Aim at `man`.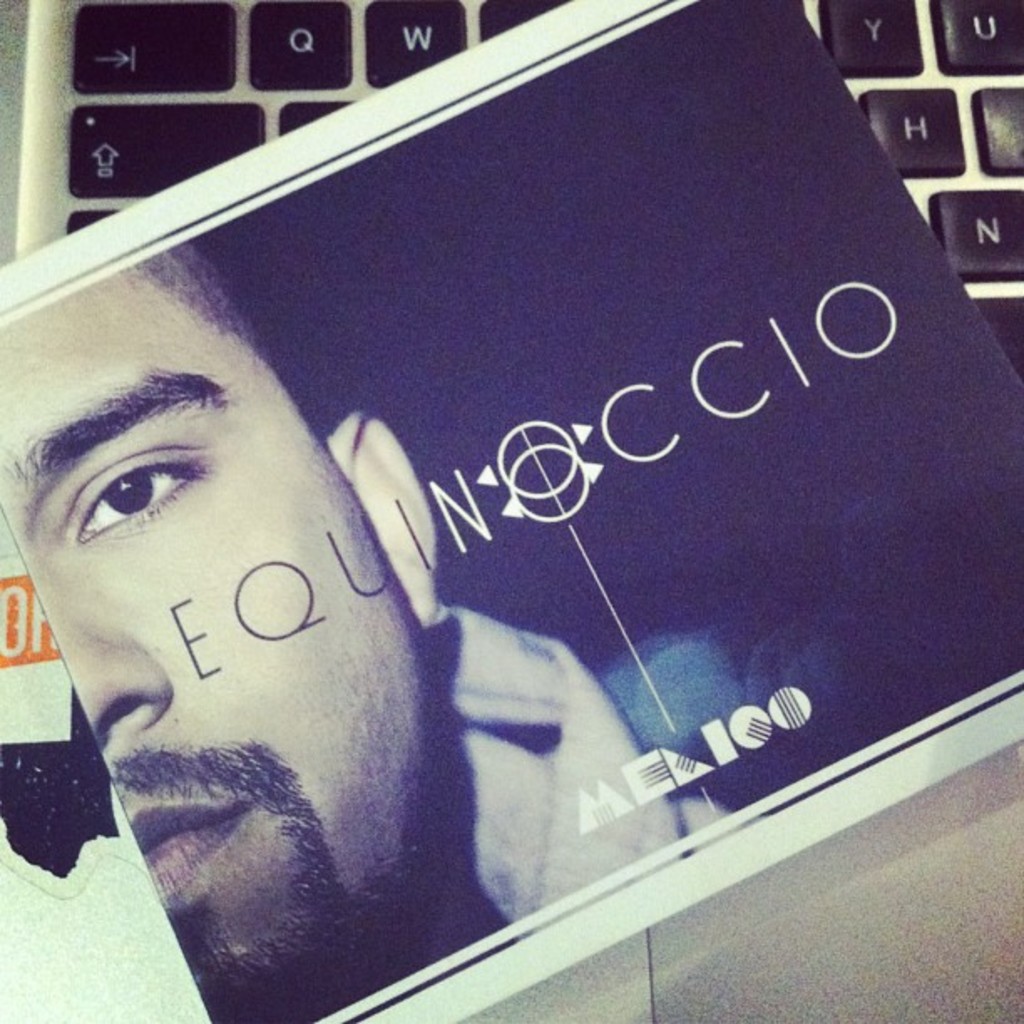
Aimed at [3, 303, 604, 1001].
